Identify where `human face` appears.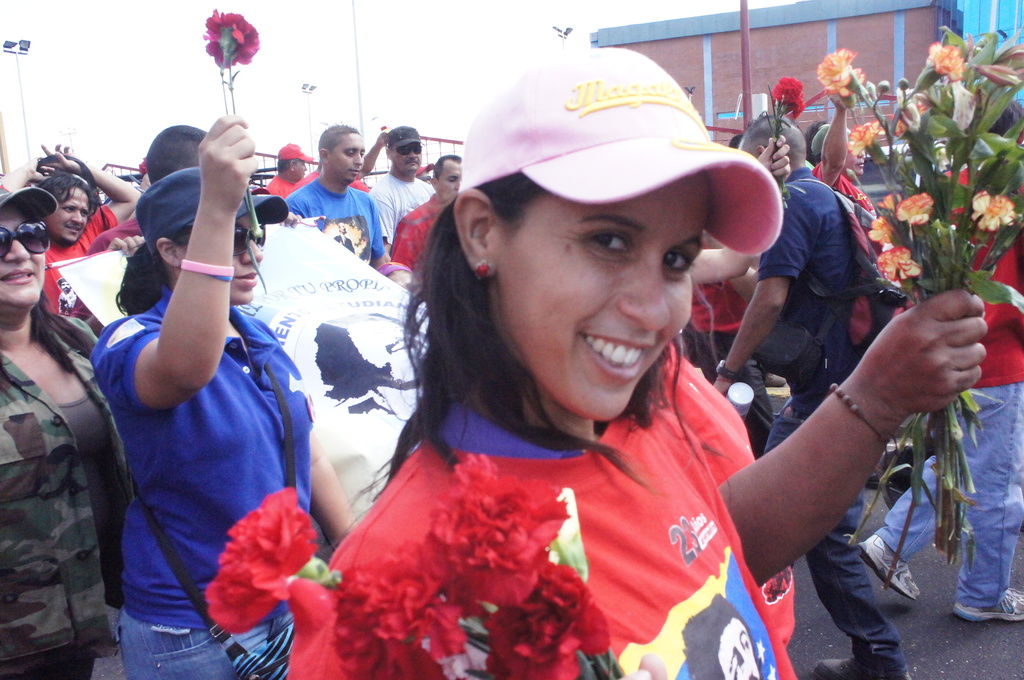
Appears at crop(394, 143, 419, 175).
